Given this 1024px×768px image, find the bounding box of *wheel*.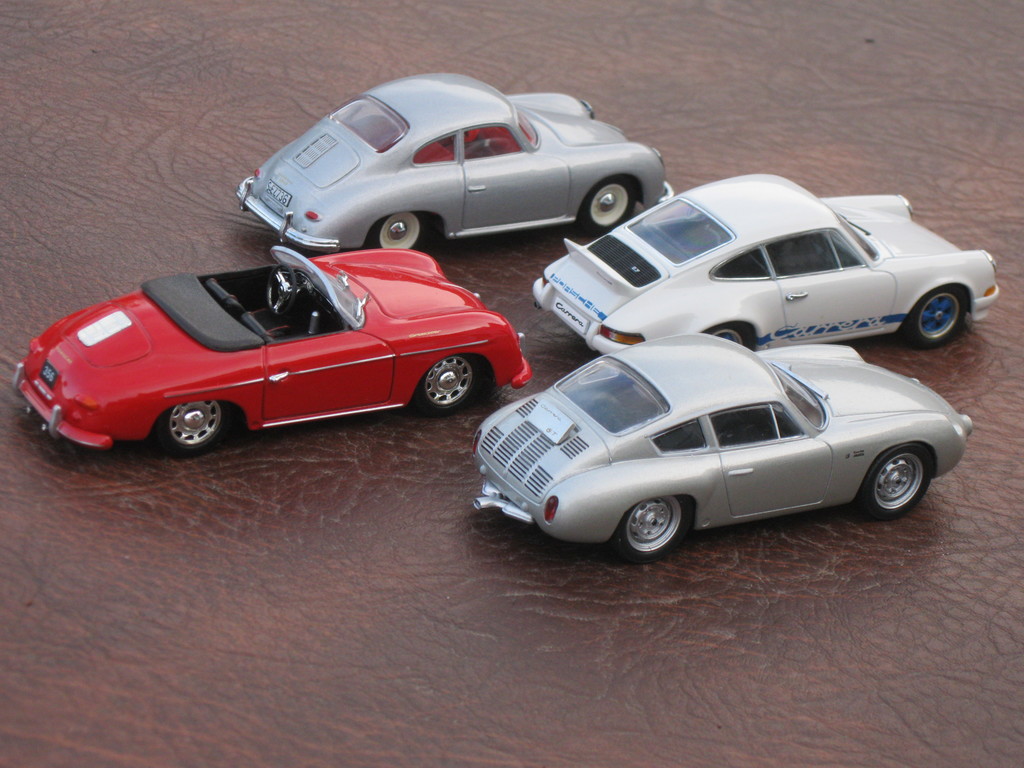
l=153, t=402, r=230, b=456.
